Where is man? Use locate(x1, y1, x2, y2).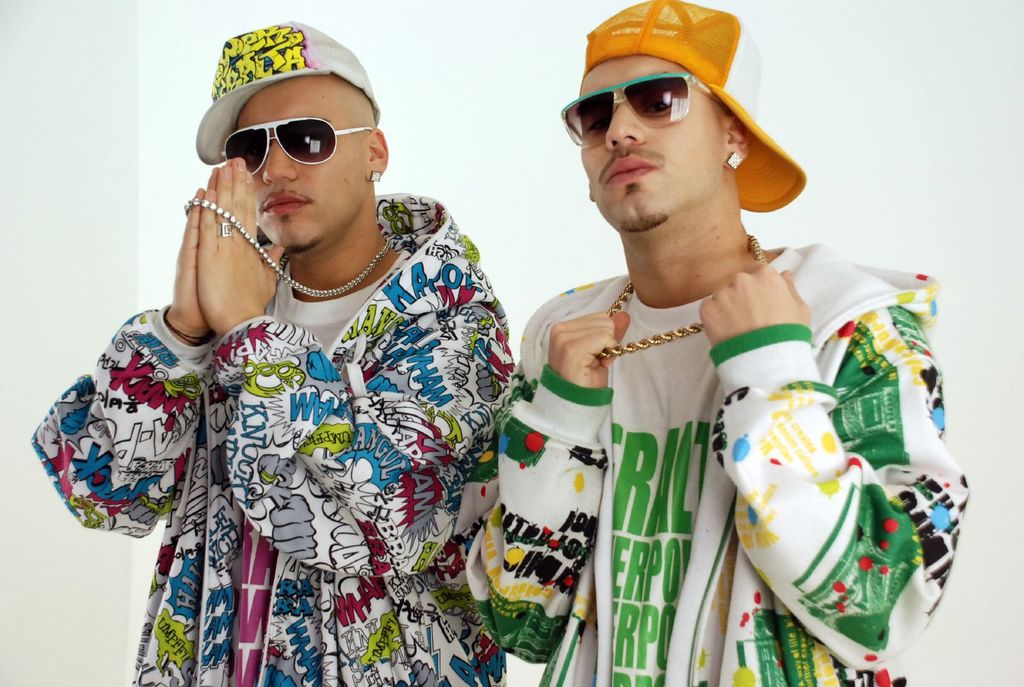
locate(411, 17, 951, 674).
